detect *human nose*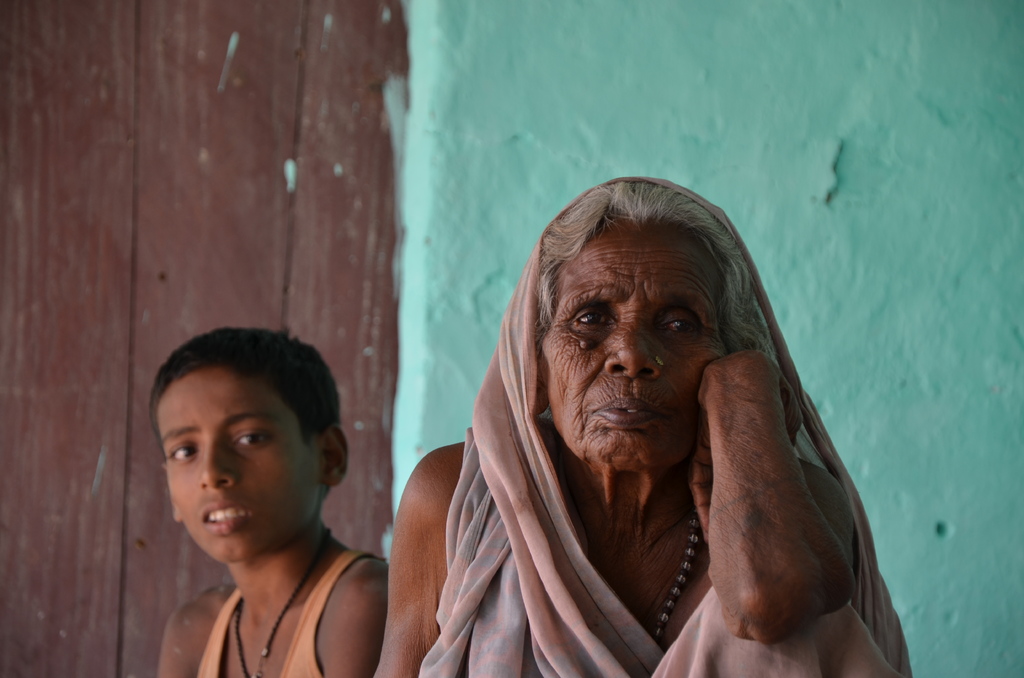
<region>605, 308, 662, 378</region>
